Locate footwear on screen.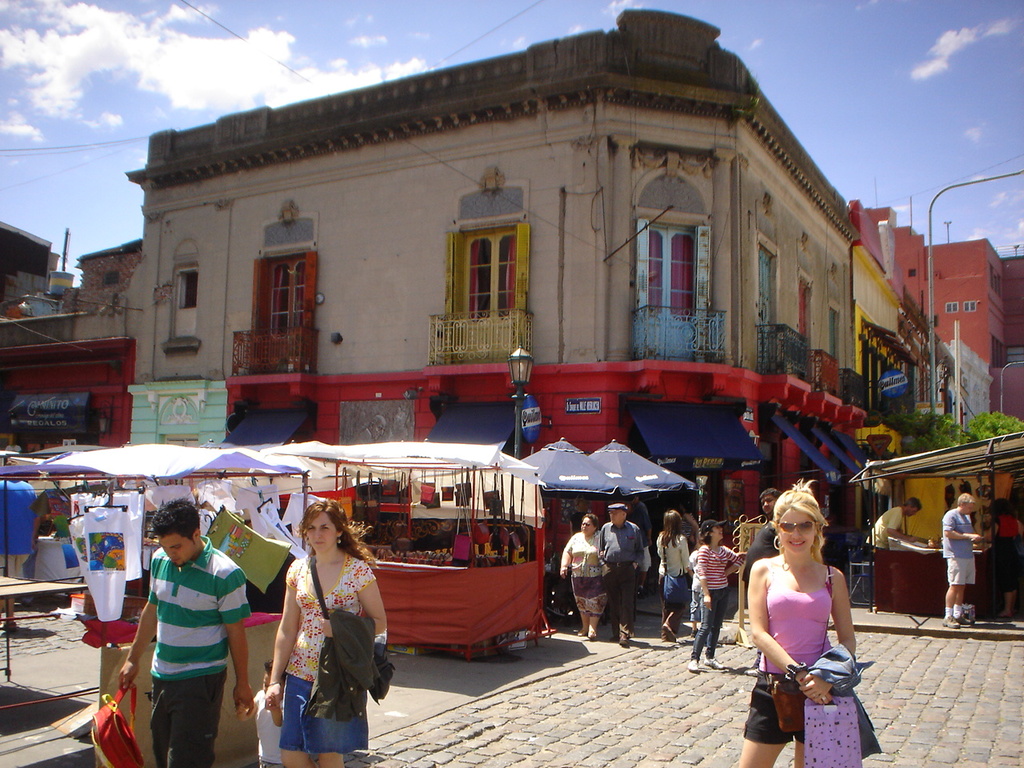
On screen at bbox=(701, 655, 725, 671).
